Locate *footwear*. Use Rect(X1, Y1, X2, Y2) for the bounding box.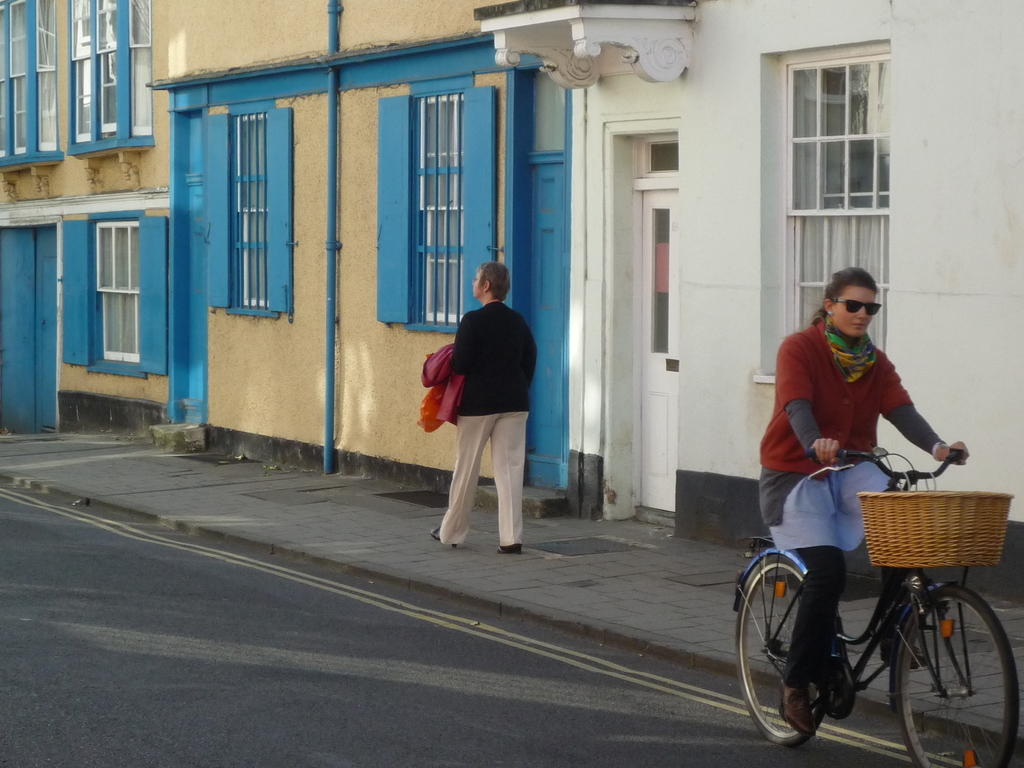
Rect(498, 540, 522, 547).
